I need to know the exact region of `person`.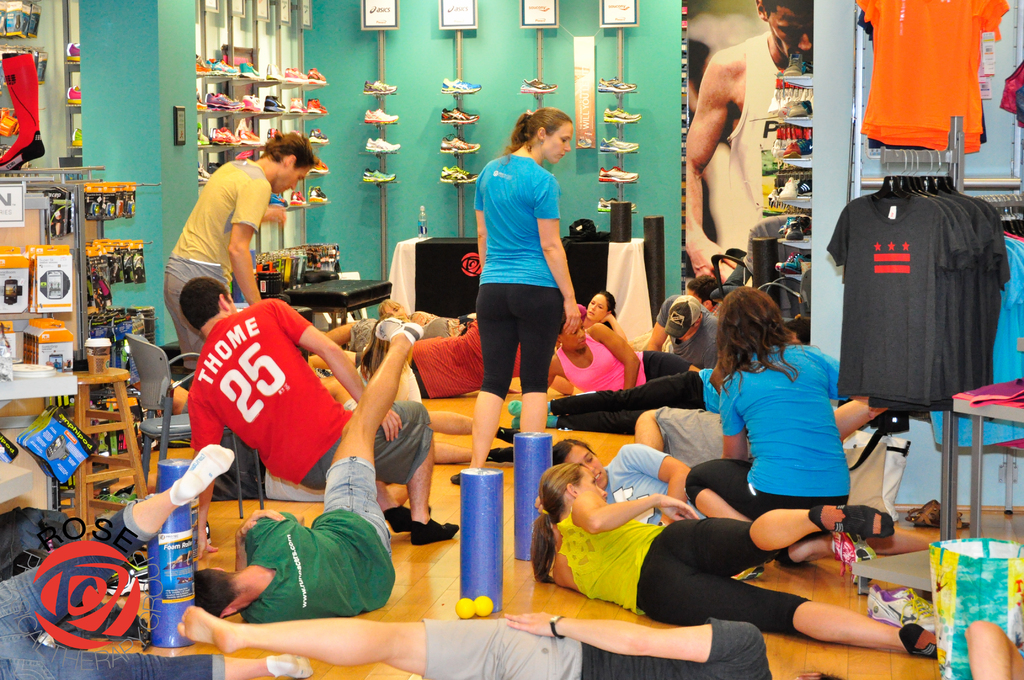
Region: bbox=(445, 105, 582, 483).
